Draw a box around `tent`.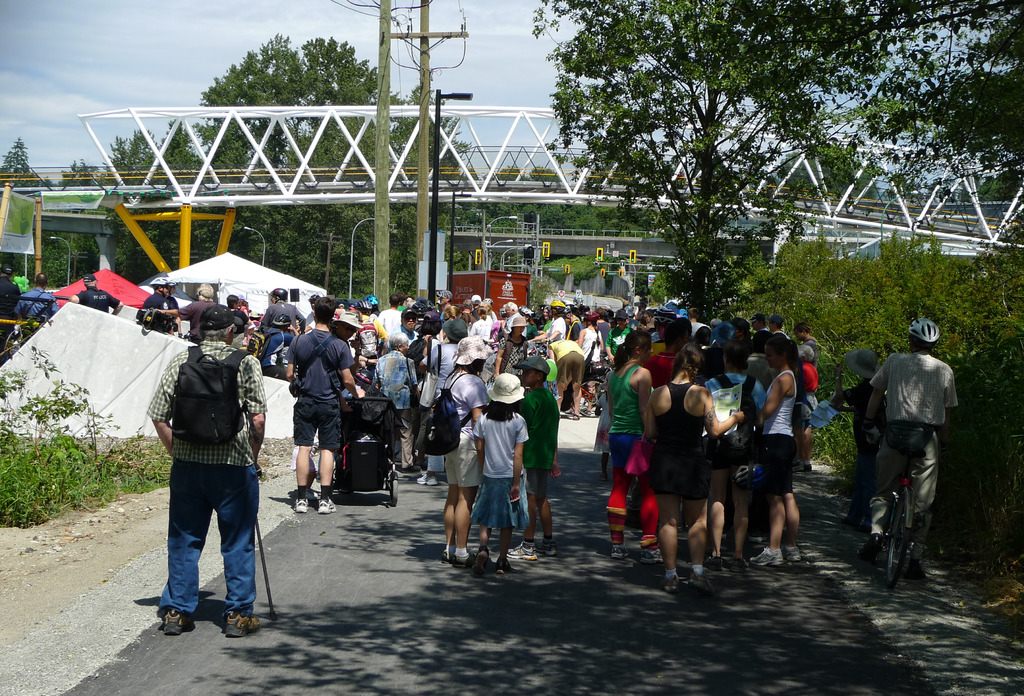
box=[130, 243, 312, 353].
